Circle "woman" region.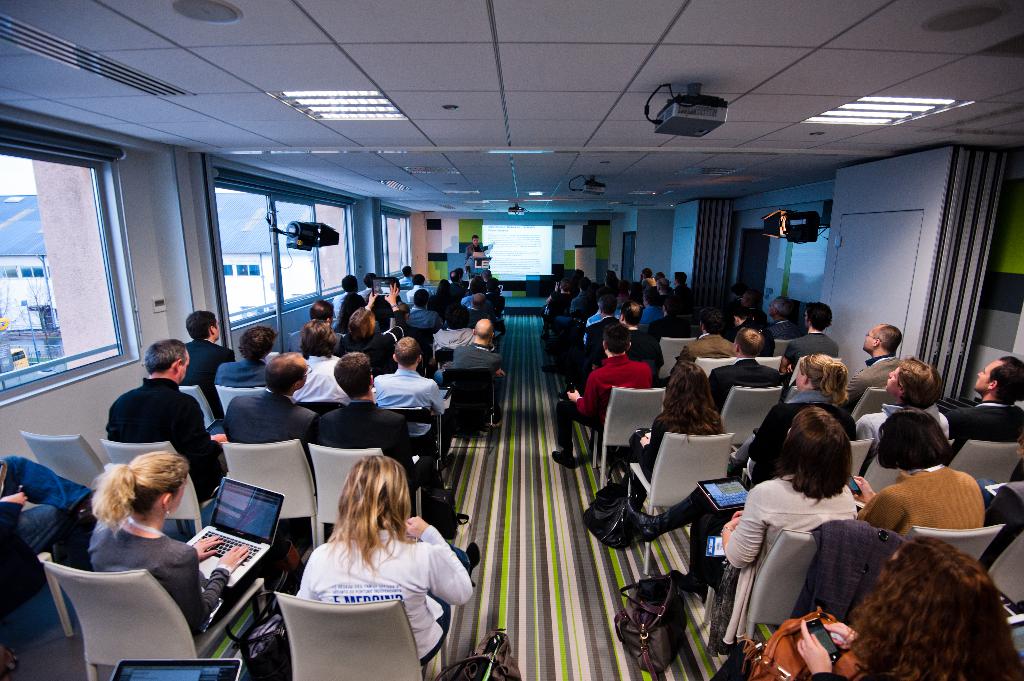
Region: {"left": 862, "top": 408, "right": 986, "bottom": 546}.
